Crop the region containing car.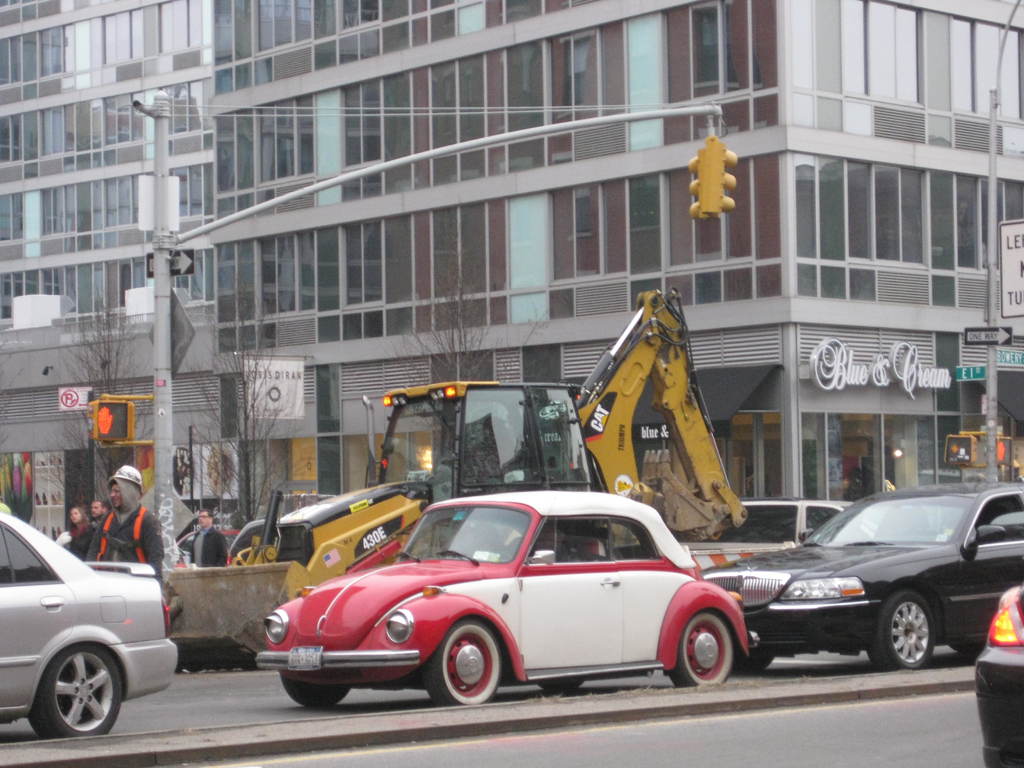
Crop region: 706/478/1023/667.
